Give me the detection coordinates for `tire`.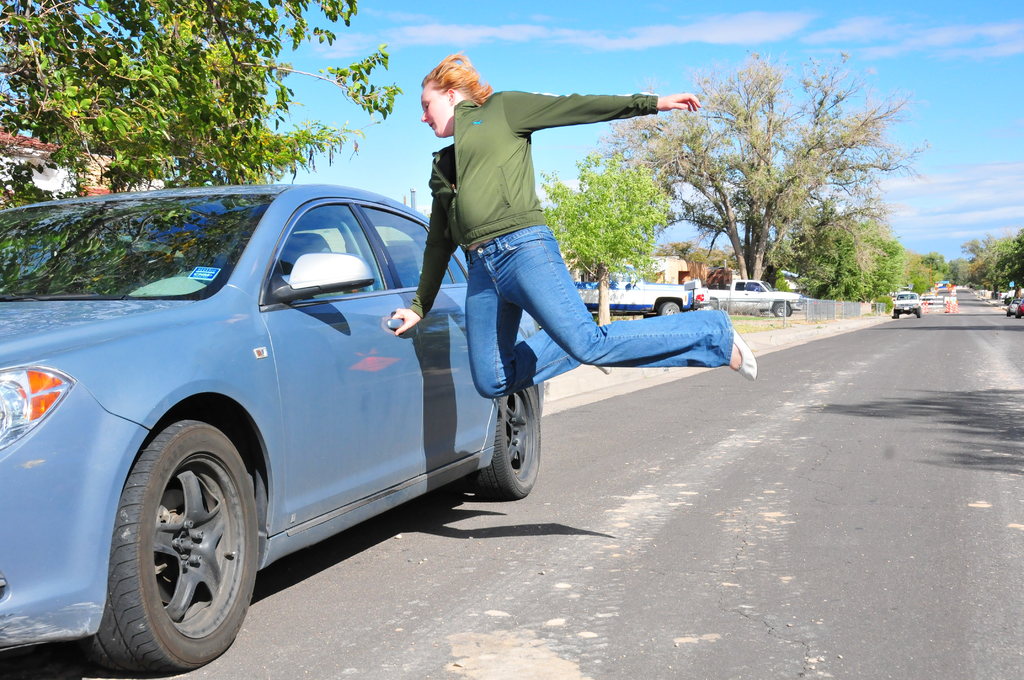
<region>81, 420, 258, 676</region>.
